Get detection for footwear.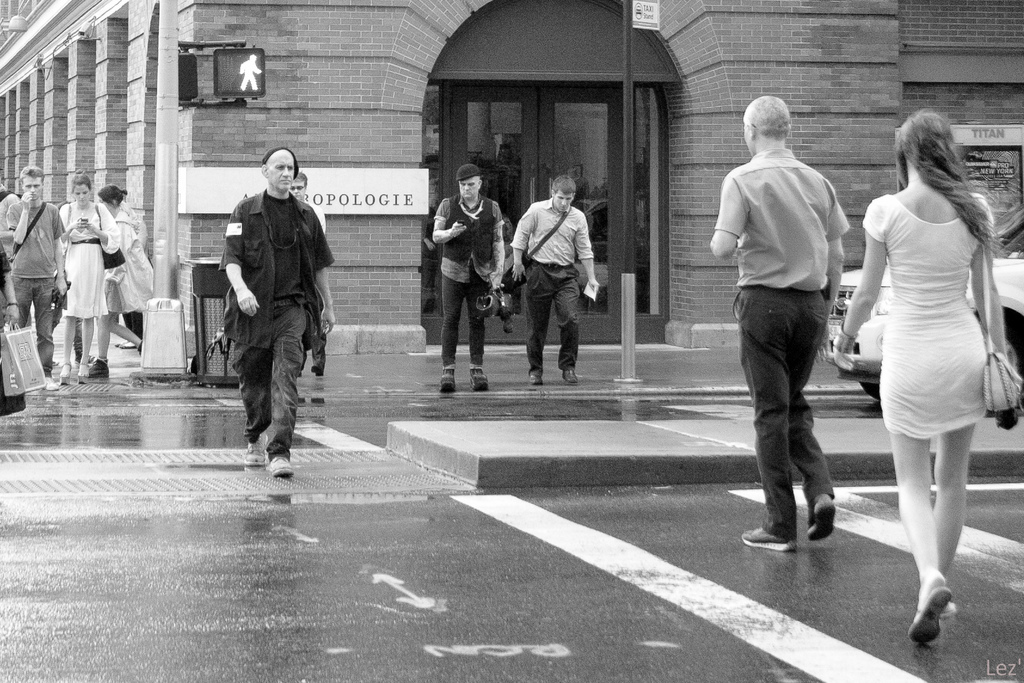
Detection: [41,372,60,395].
